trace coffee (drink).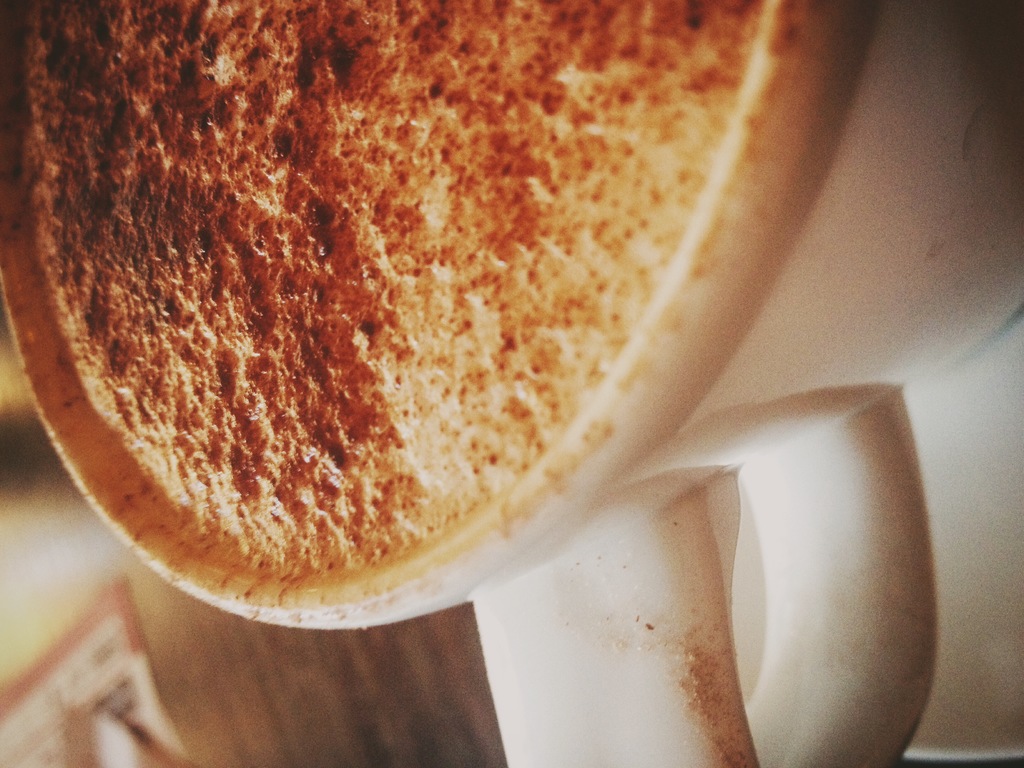
Traced to detection(0, 0, 775, 580).
